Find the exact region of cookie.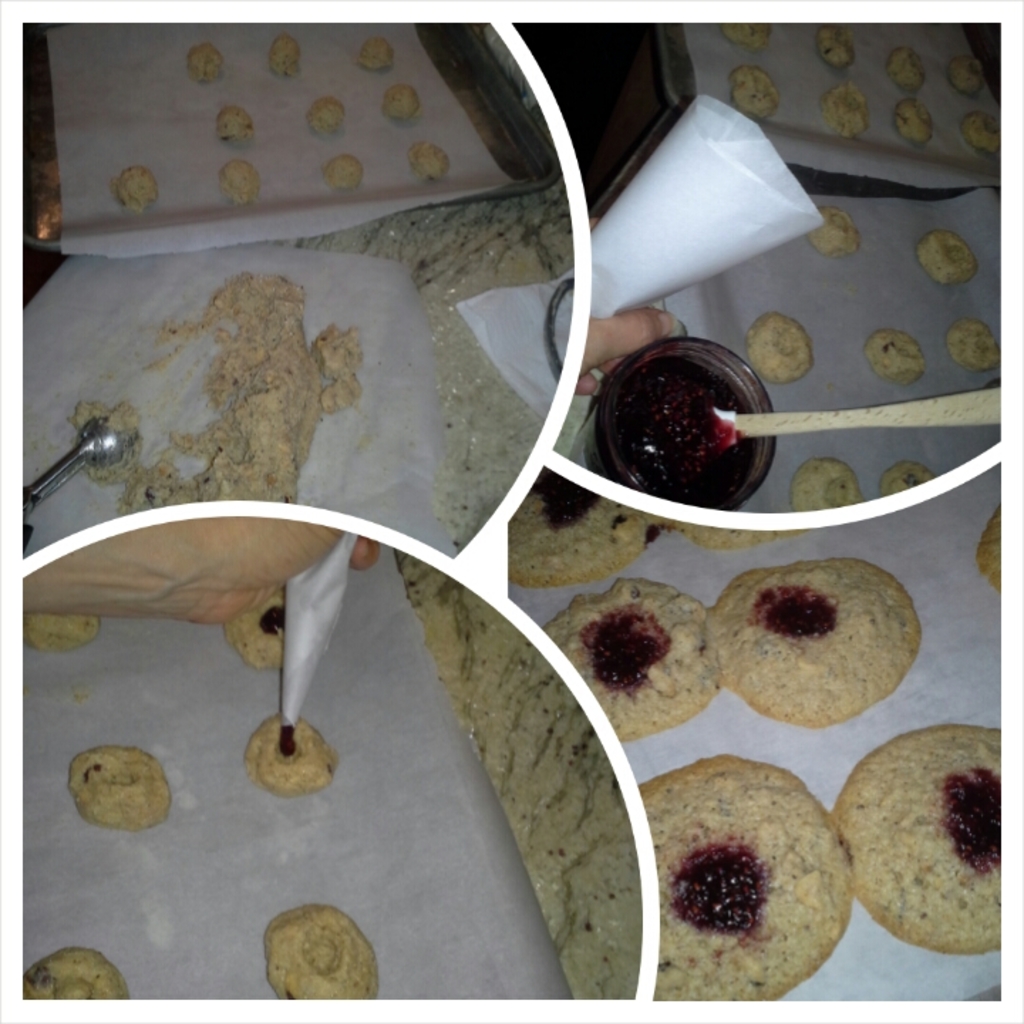
Exact region: box=[542, 575, 722, 742].
